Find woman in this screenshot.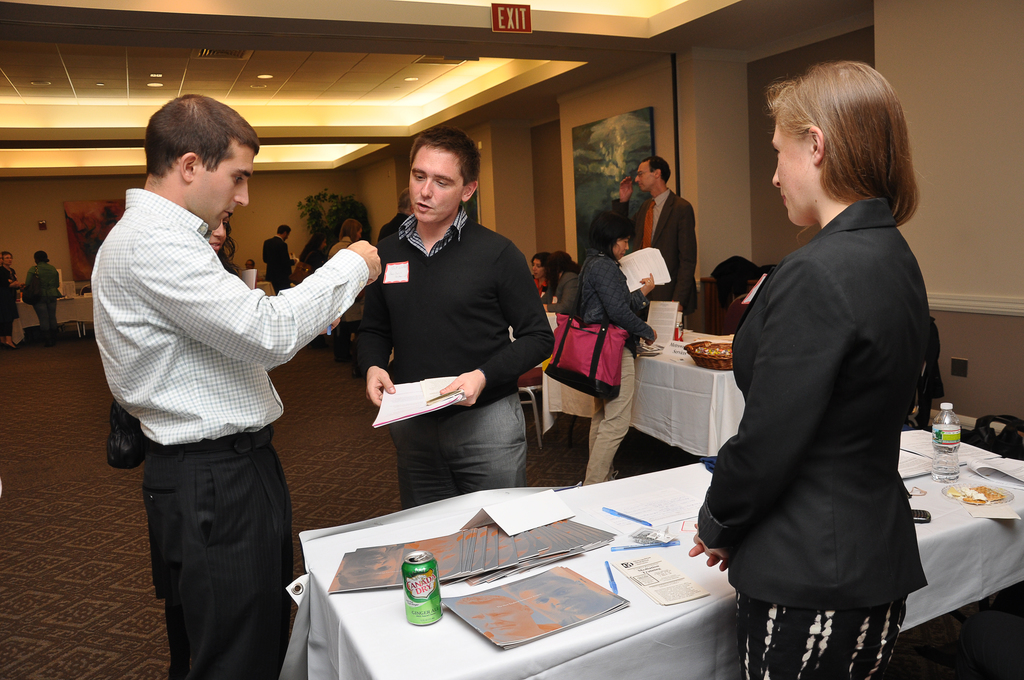
The bounding box for woman is [326,220,366,377].
